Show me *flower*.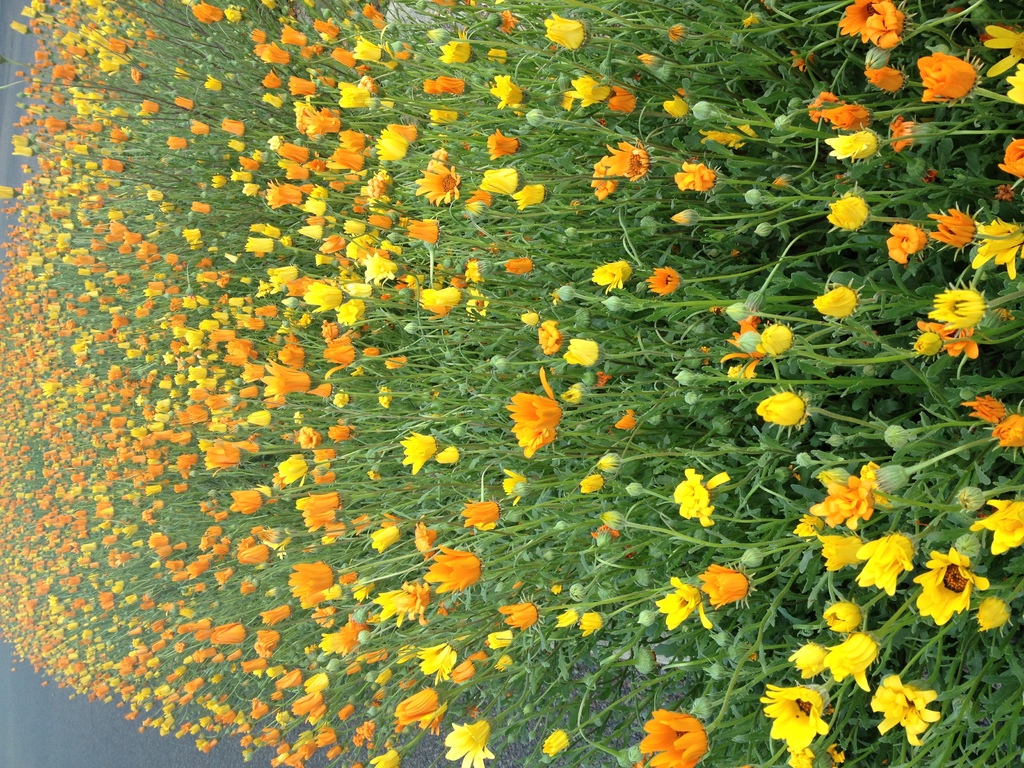
*flower* is here: {"x1": 264, "y1": 355, "x2": 310, "y2": 401}.
